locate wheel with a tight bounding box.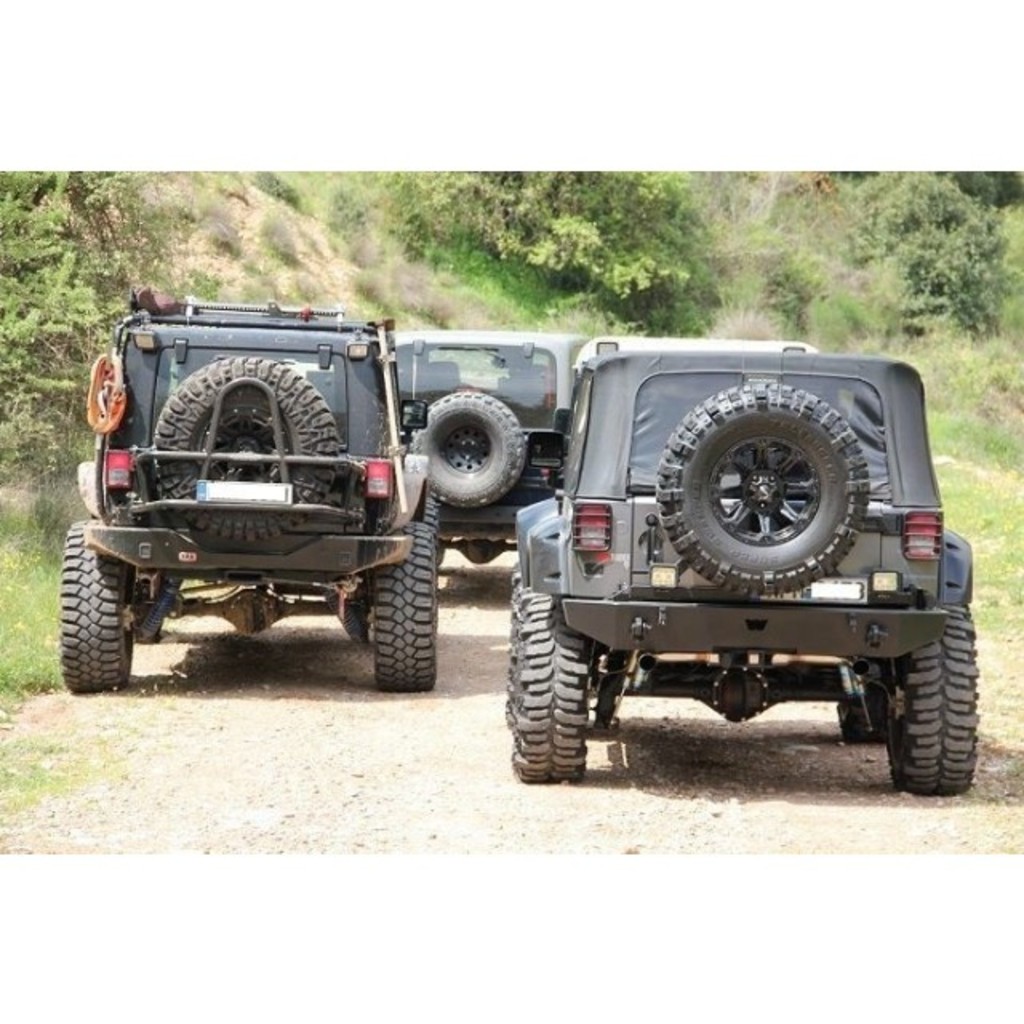
(363,520,442,688).
